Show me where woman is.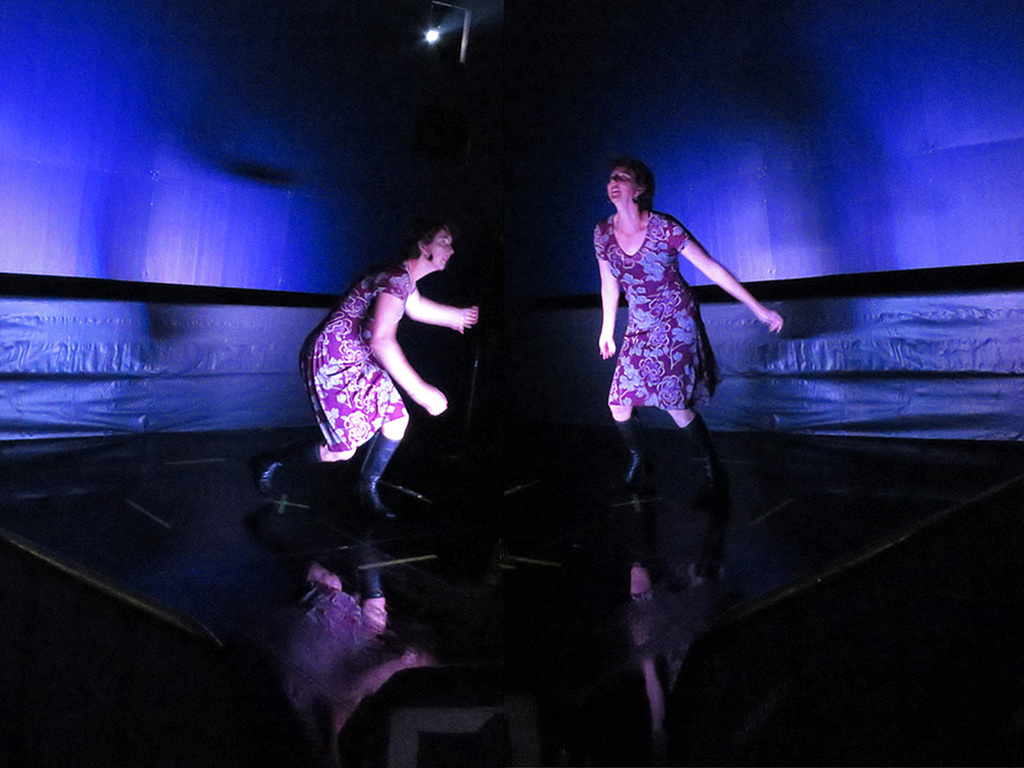
woman is at BBox(584, 153, 748, 450).
